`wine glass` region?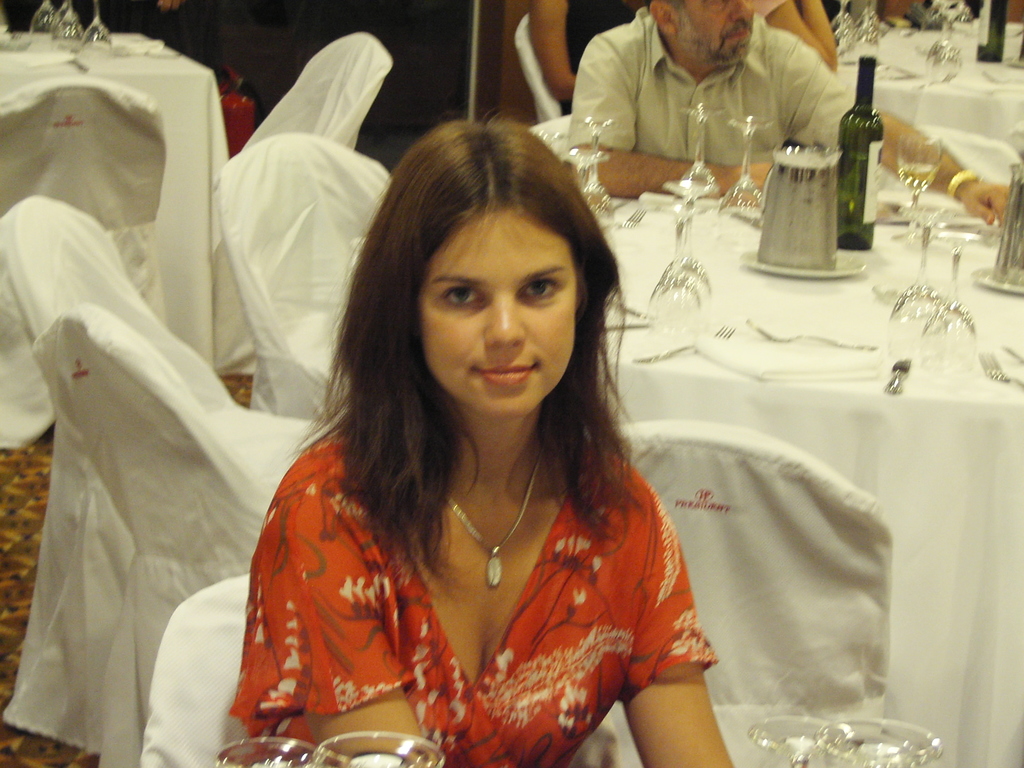
717, 117, 769, 219
